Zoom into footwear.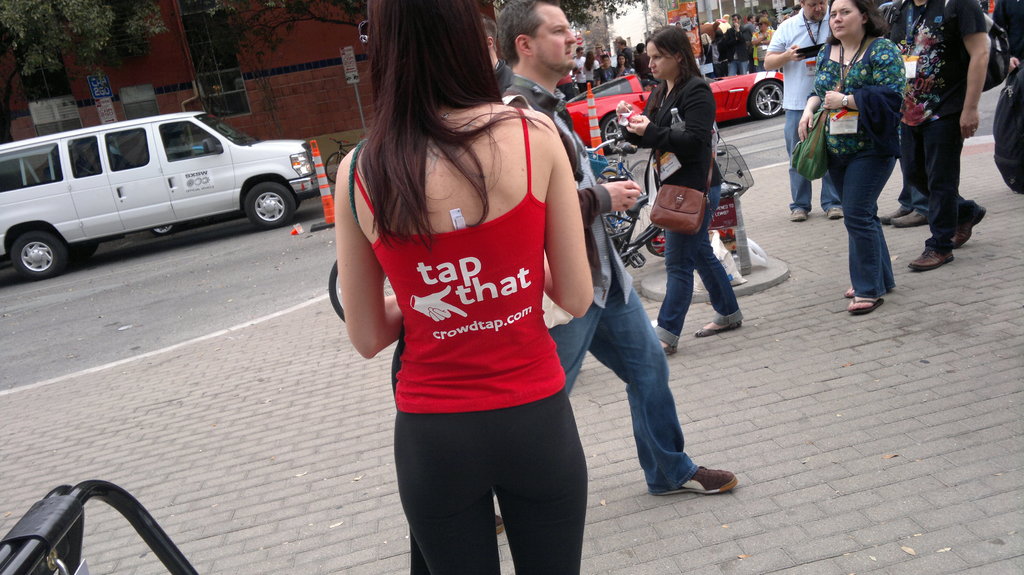
Zoom target: bbox(828, 203, 846, 221).
